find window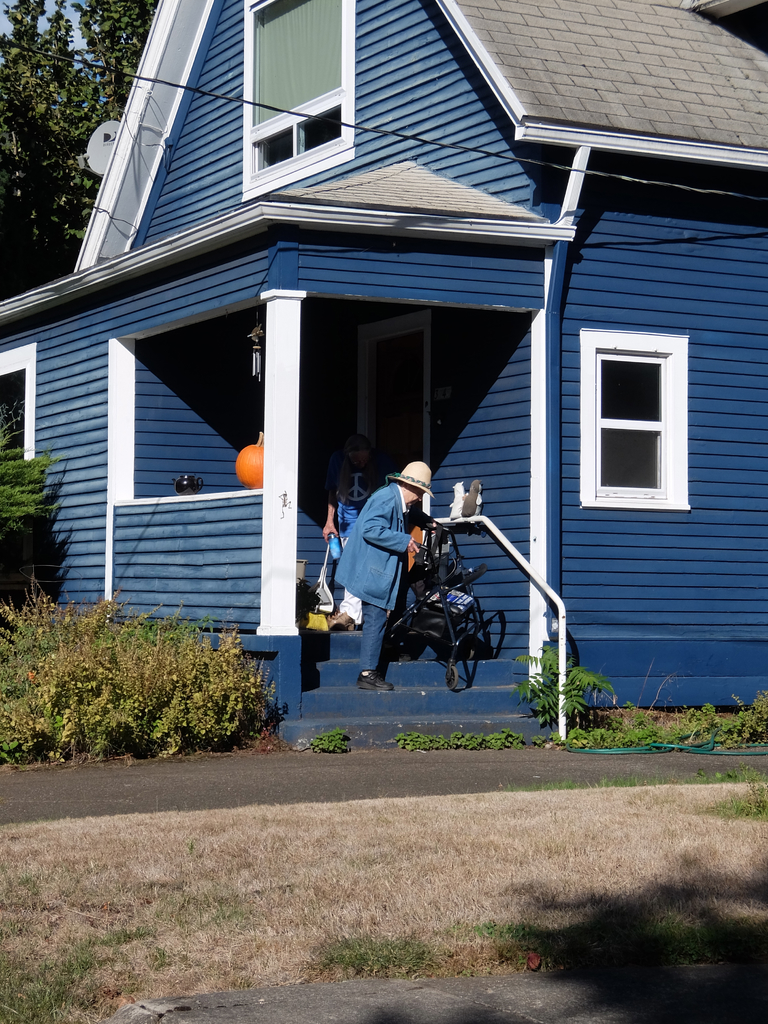
BBox(254, 3, 341, 175)
